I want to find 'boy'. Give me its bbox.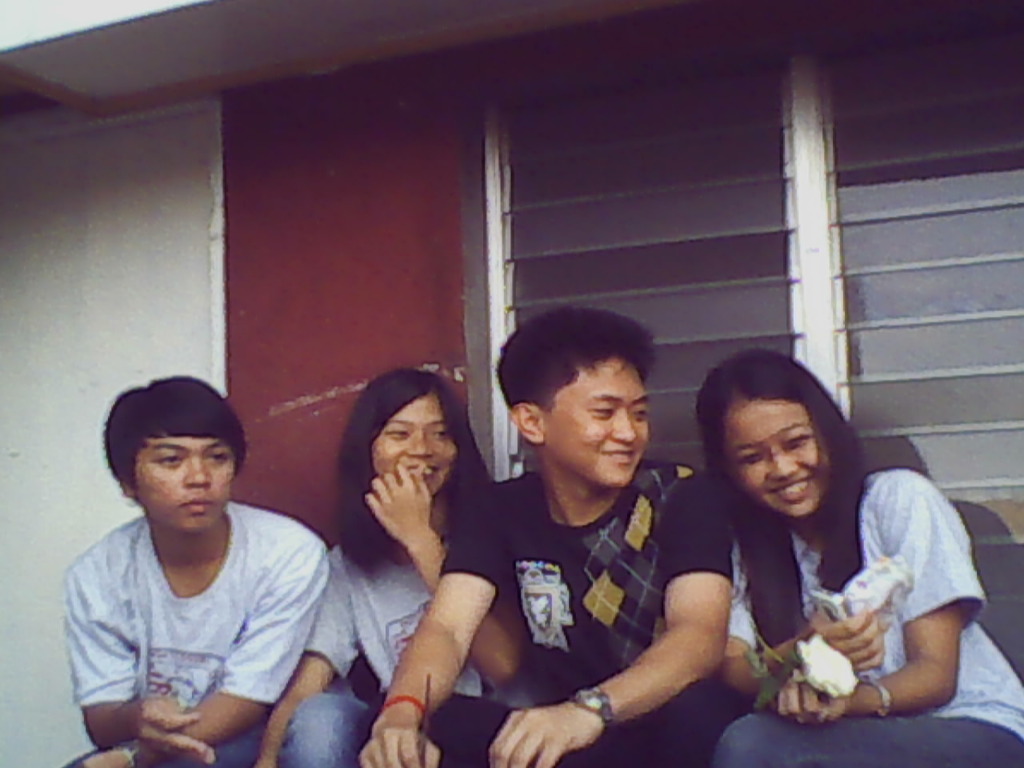
BBox(46, 385, 345, 767).
